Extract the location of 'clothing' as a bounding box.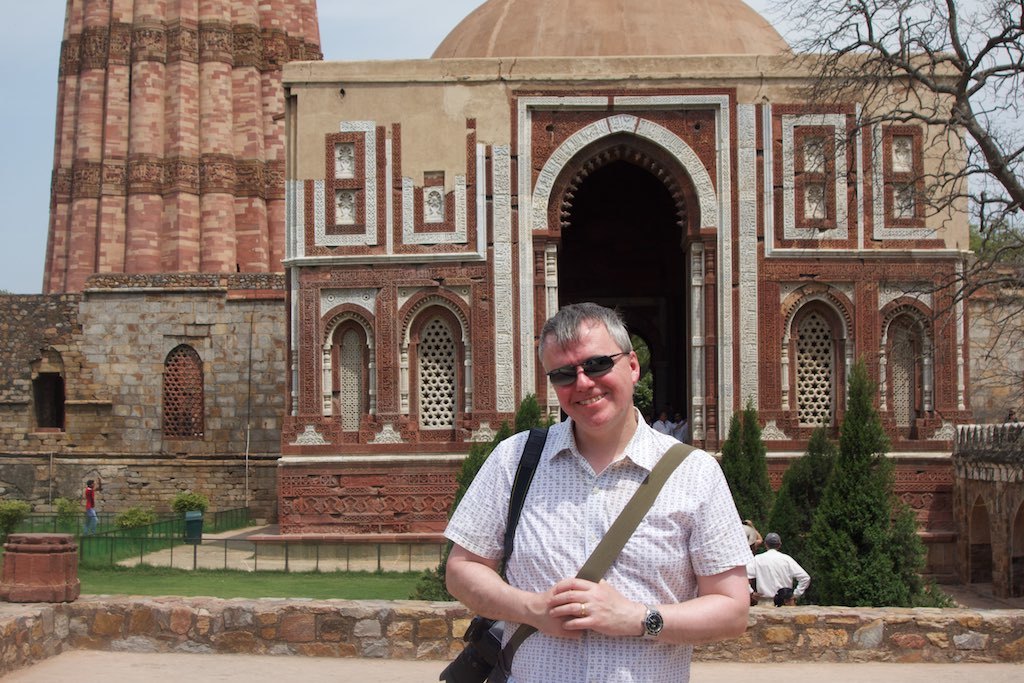
bbox=(442, 393, 754, 682).
